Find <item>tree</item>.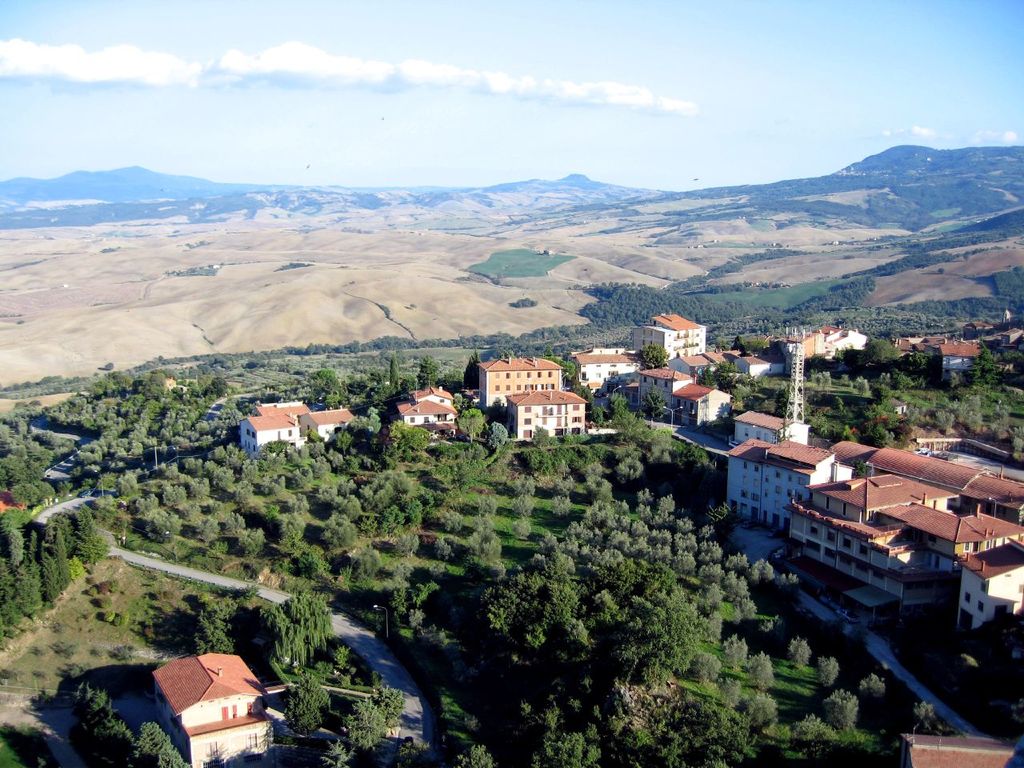
430:436:484:480.
